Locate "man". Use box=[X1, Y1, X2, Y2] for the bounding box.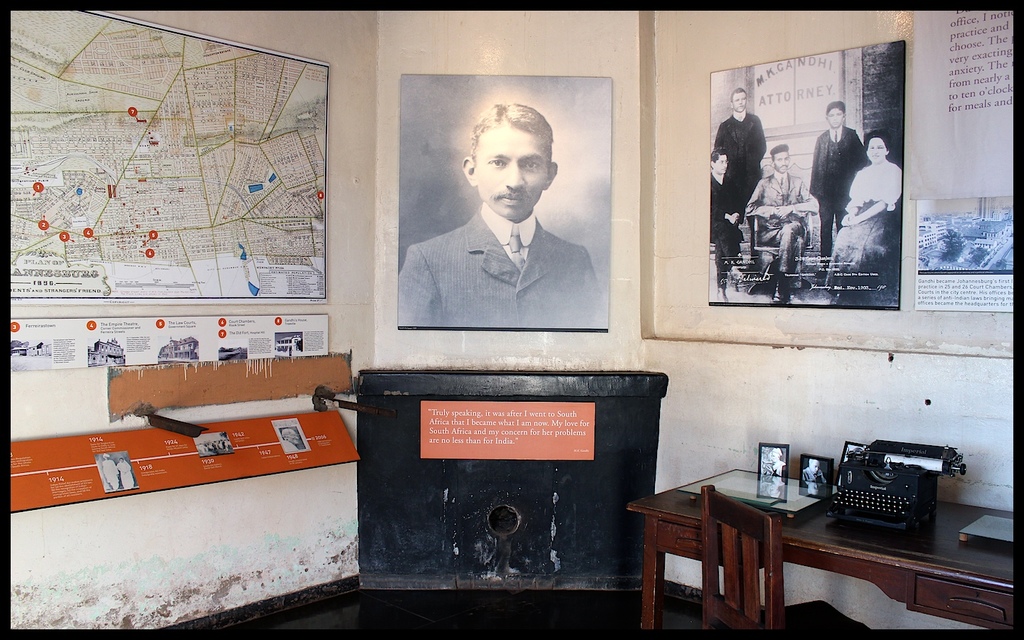
box=[714, 86, 768, 225].
